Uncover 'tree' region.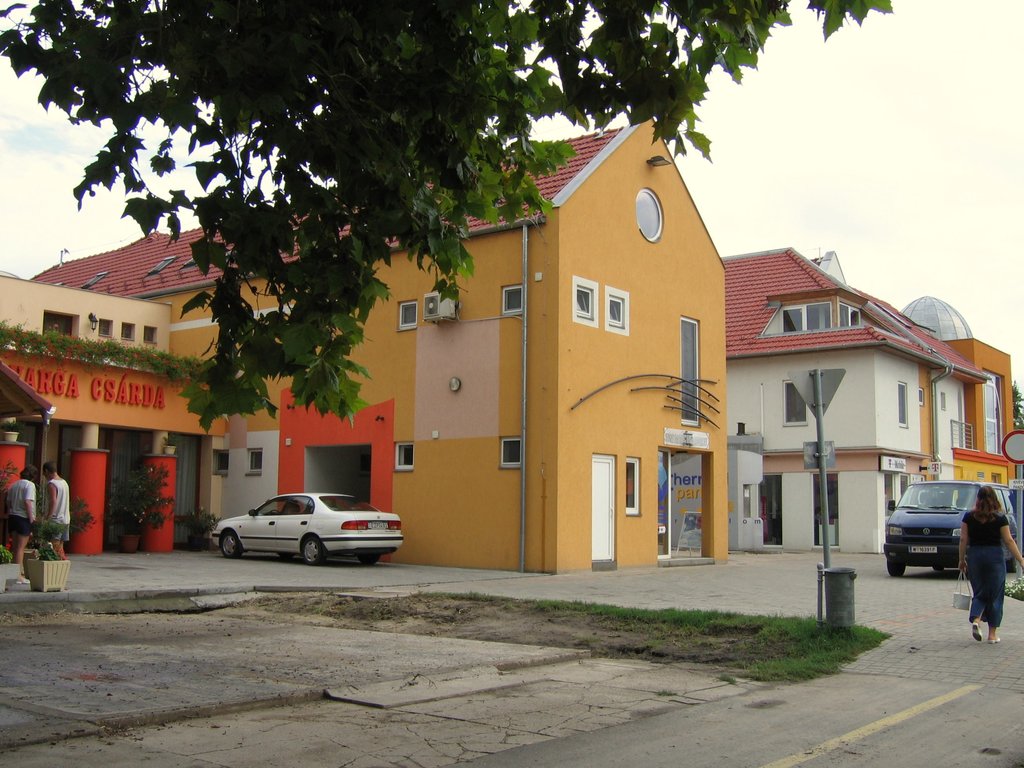
Uncovered: box=[0, 0, 893, 435].
